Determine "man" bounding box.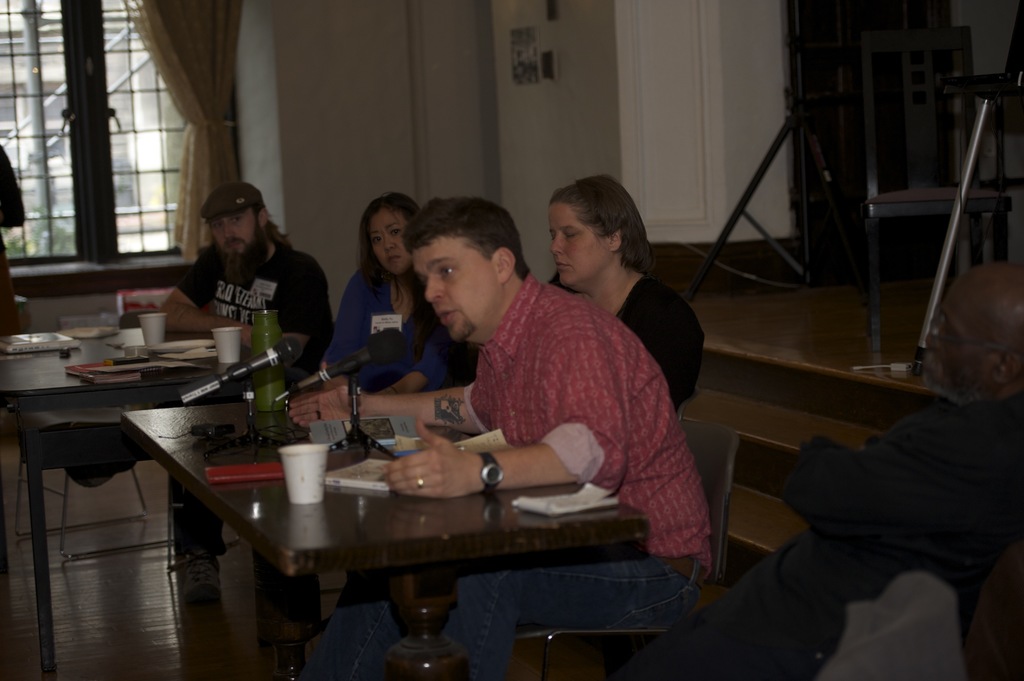
Determined: box=[291, 198, 717, 675].
